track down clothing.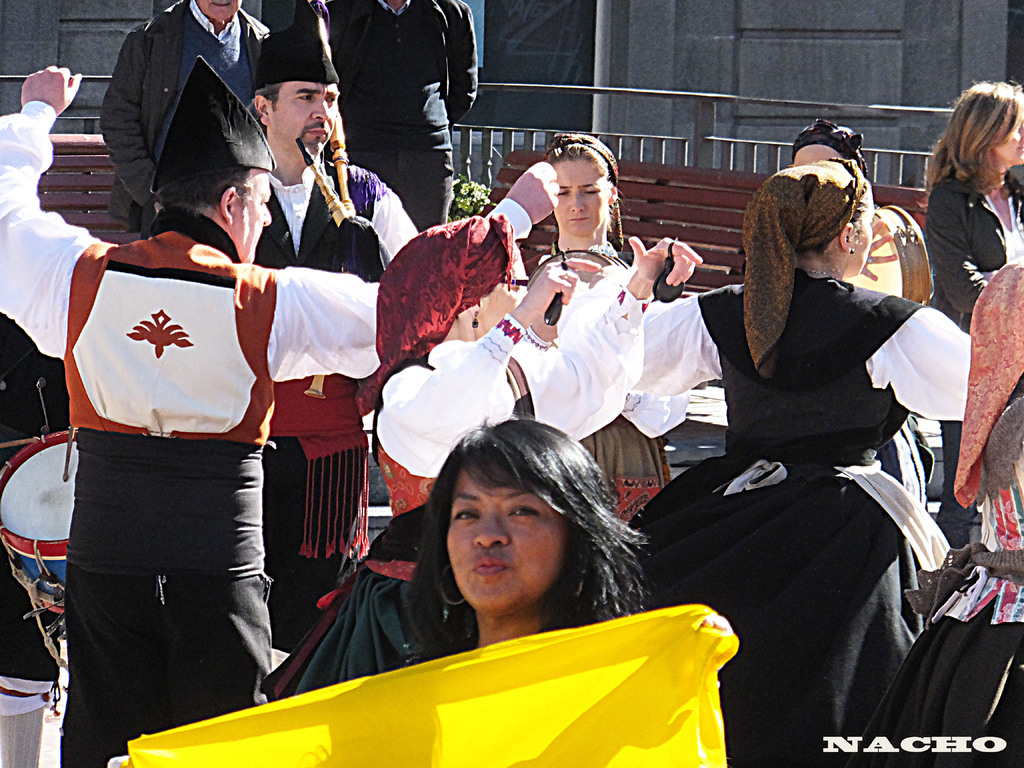
Tracked to 258:213:656:703.
